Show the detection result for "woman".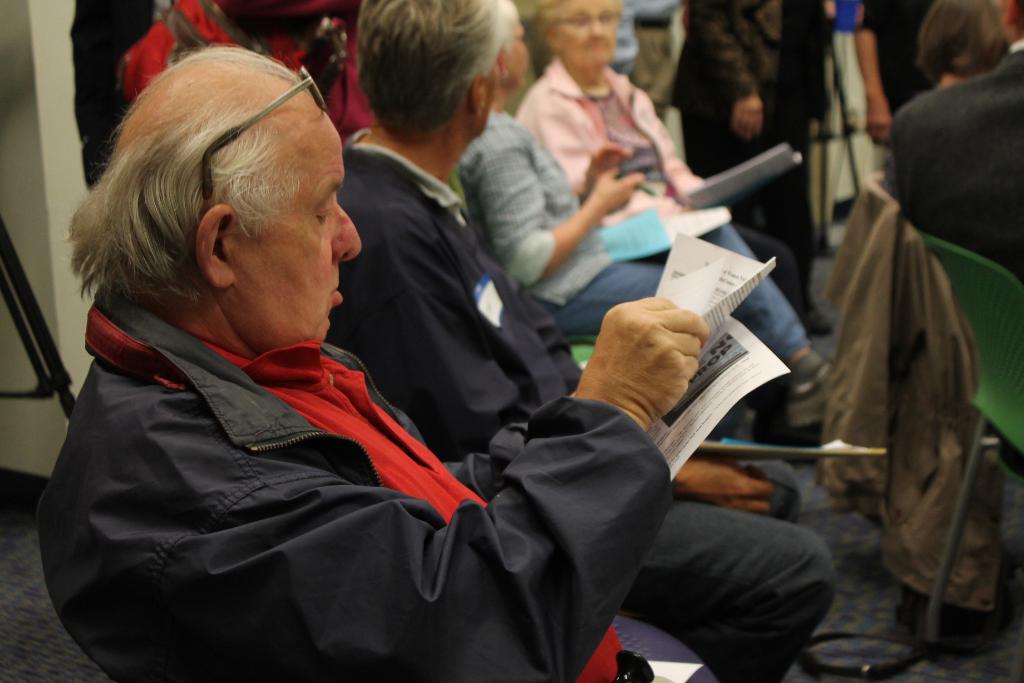
{"x1": 910, "y1": 0, "x2": 1011, "y2": 88}.
